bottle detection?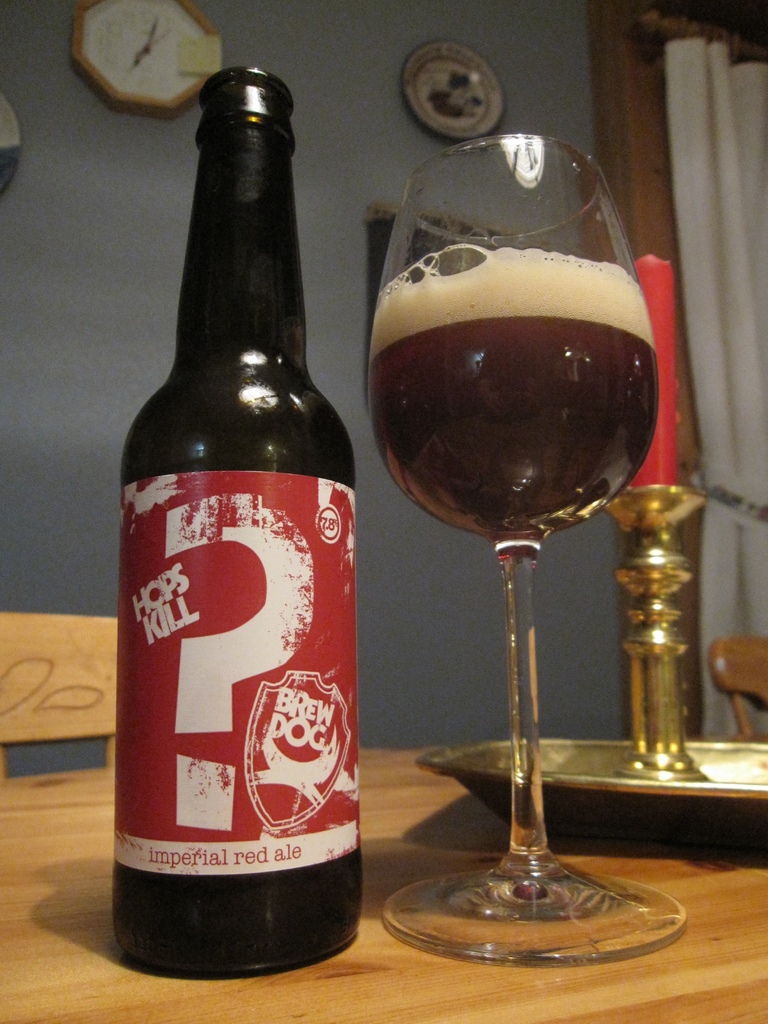
112:97:364:973
